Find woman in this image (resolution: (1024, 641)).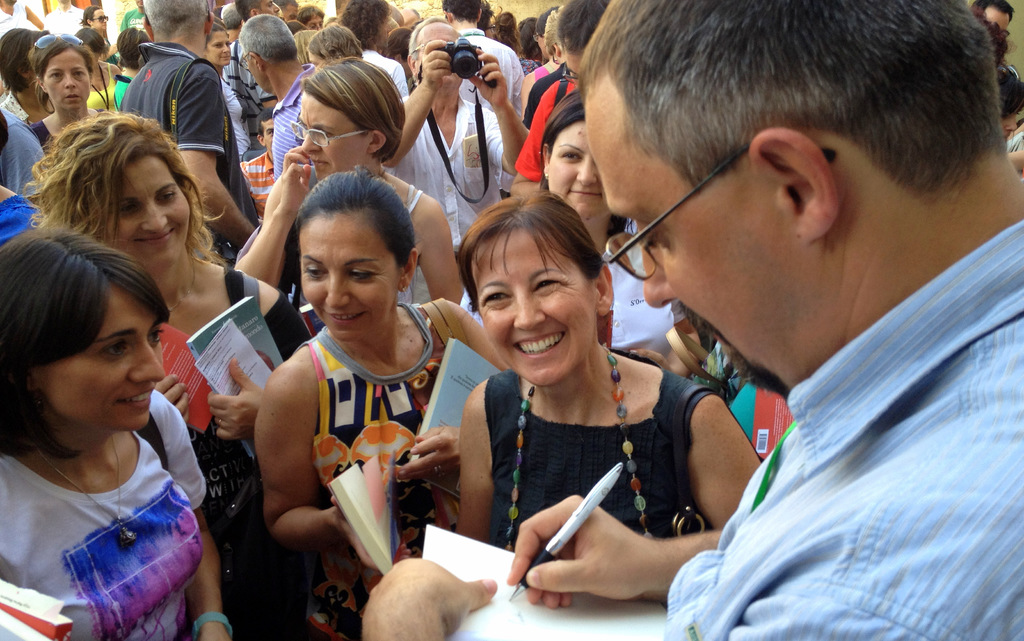
BBox(308, 22, 362, 72).
